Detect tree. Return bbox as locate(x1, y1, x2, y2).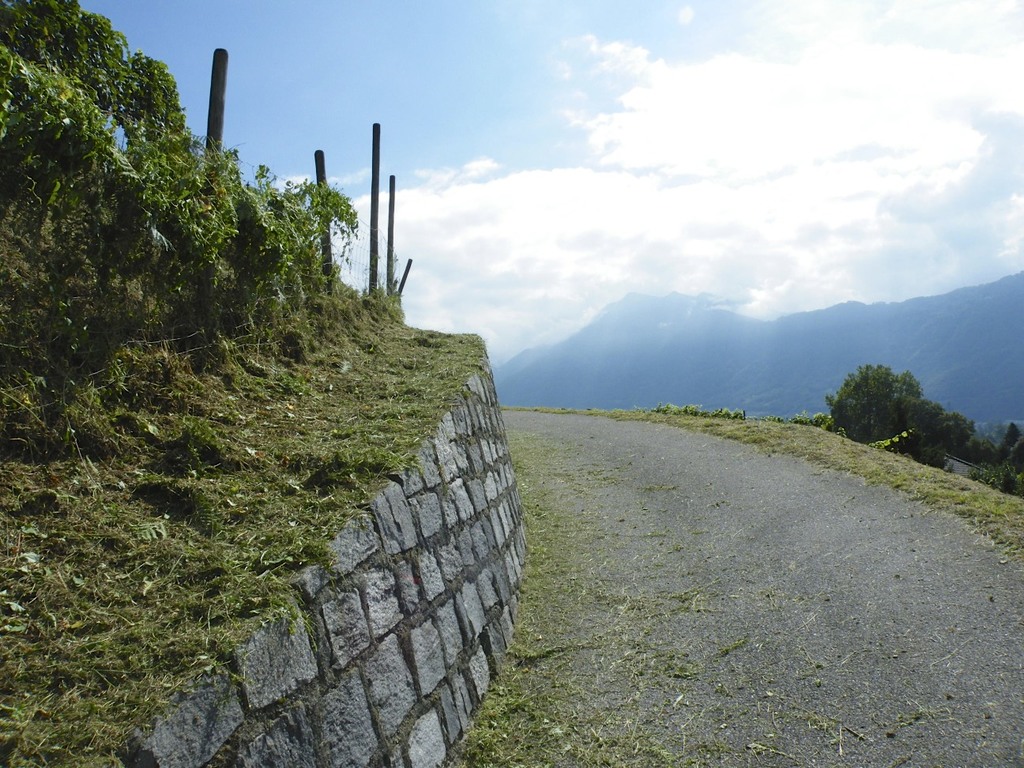
locate(823, 363, 905, 444).
